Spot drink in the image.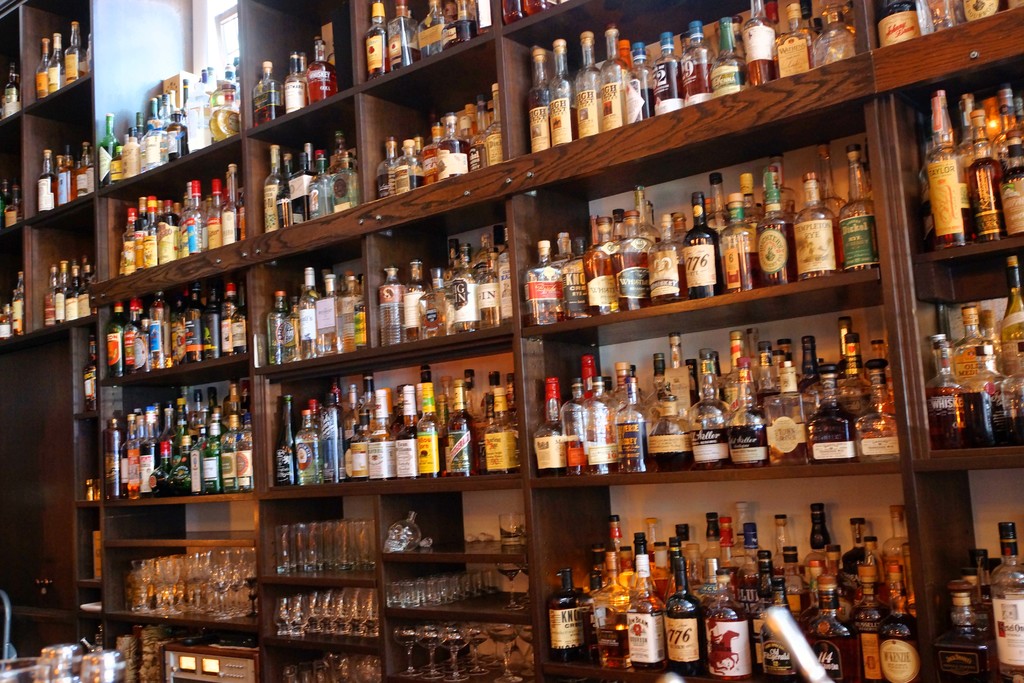
drink found at pyautogui.locateOnScreen(563, 303, 595, 317).
